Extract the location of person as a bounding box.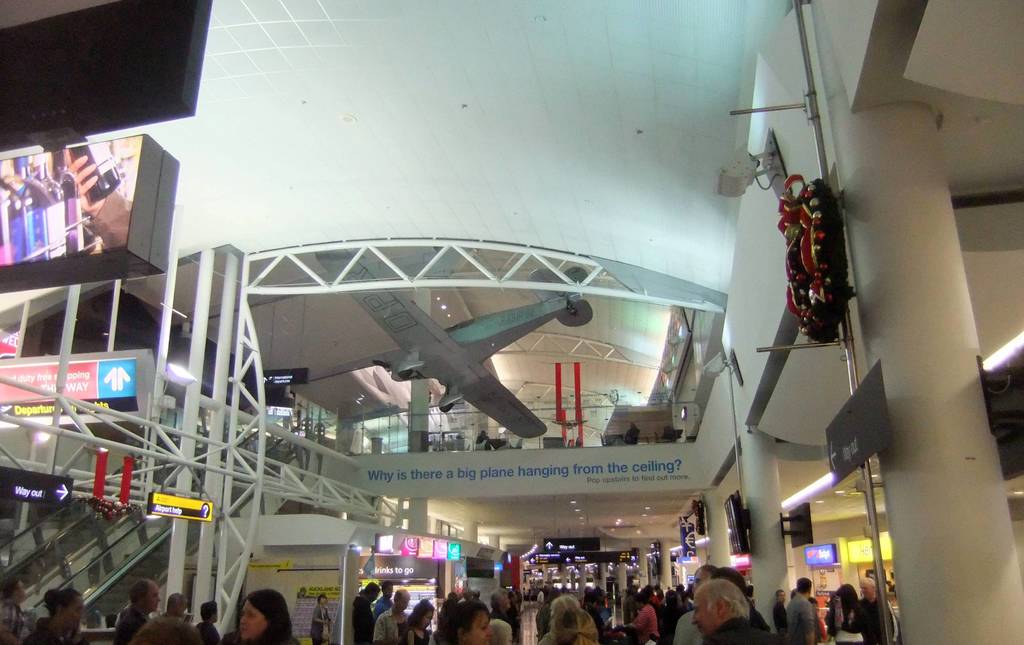
543,592,591,644.
